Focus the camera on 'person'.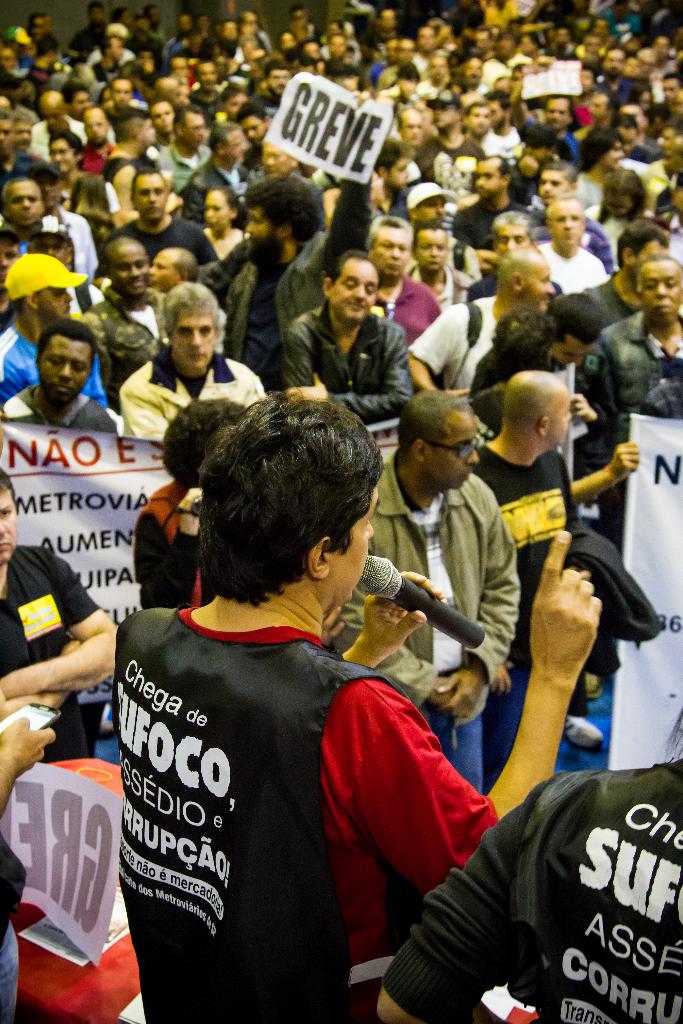
Focus region: 51 131 122 216.
